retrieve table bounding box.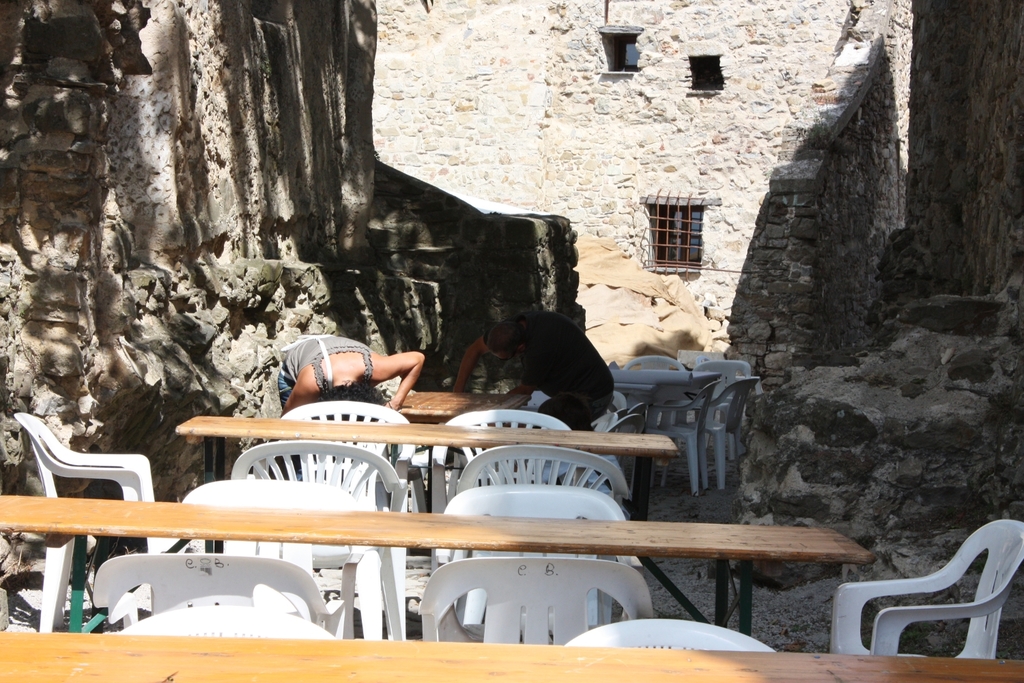
Bounding box: [397, 387, 525, 426].
